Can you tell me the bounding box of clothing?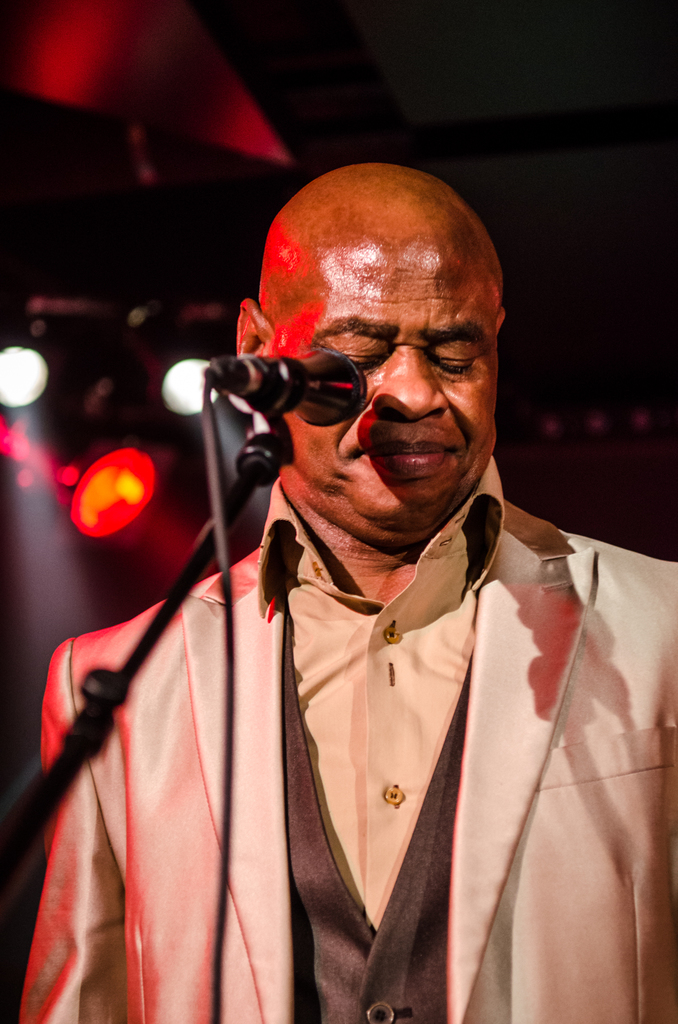
x1=69 y1=327 x2=626 y2=999.
